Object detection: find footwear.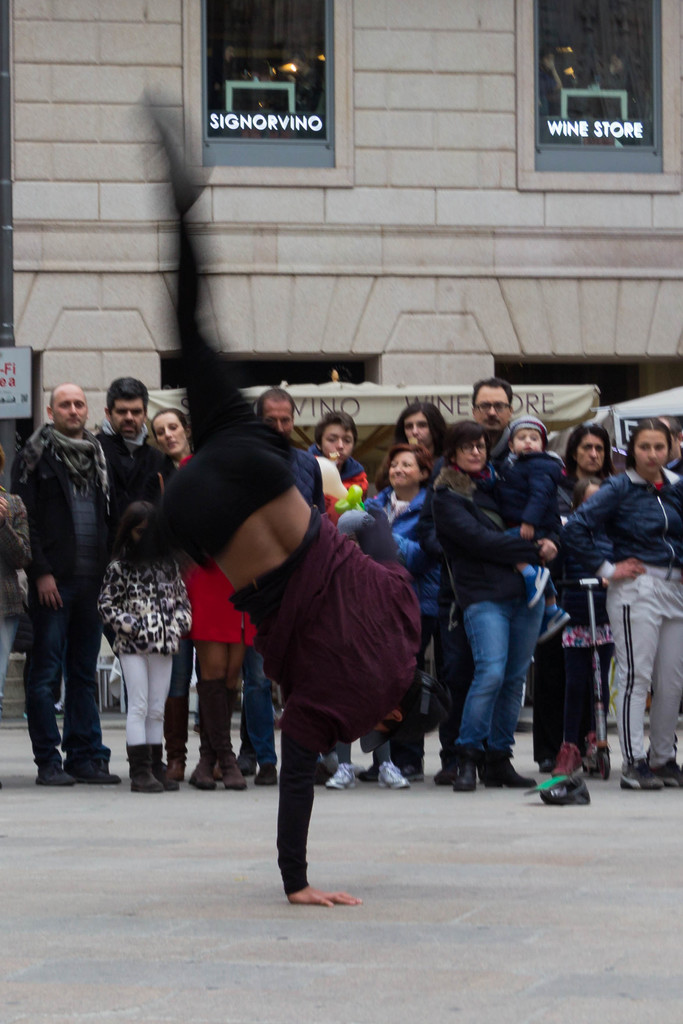
pyautogui.locateOnScreen(483, 746, 538, 785).
